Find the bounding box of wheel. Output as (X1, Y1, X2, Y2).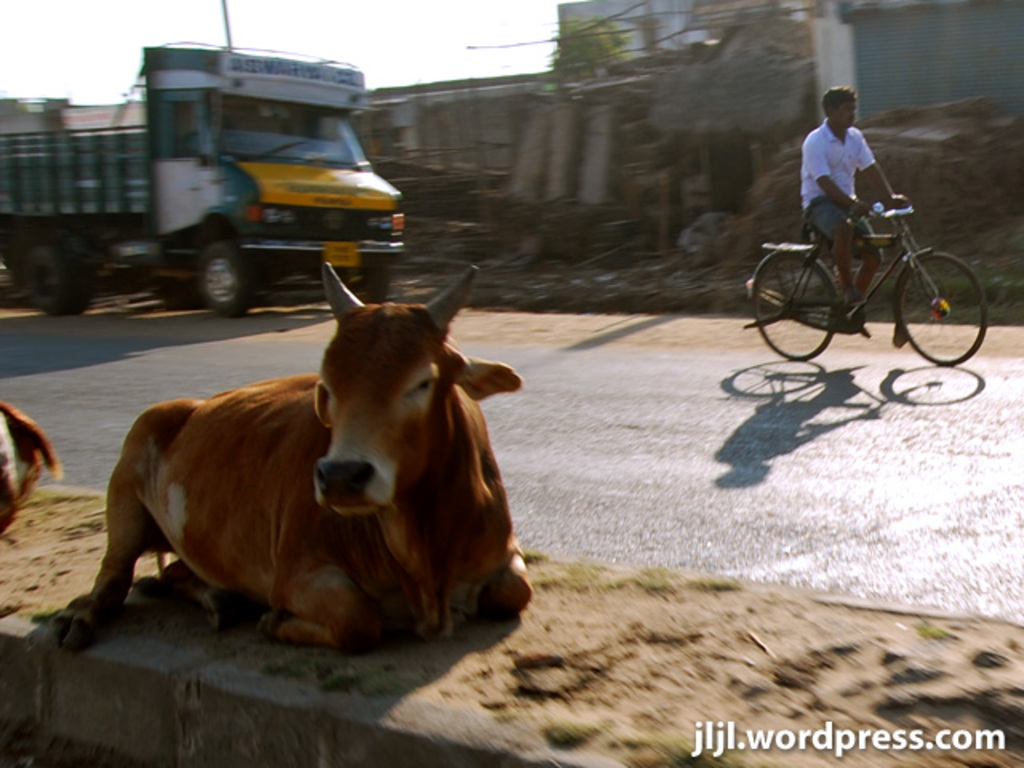
(24, 248, 75, 312).
